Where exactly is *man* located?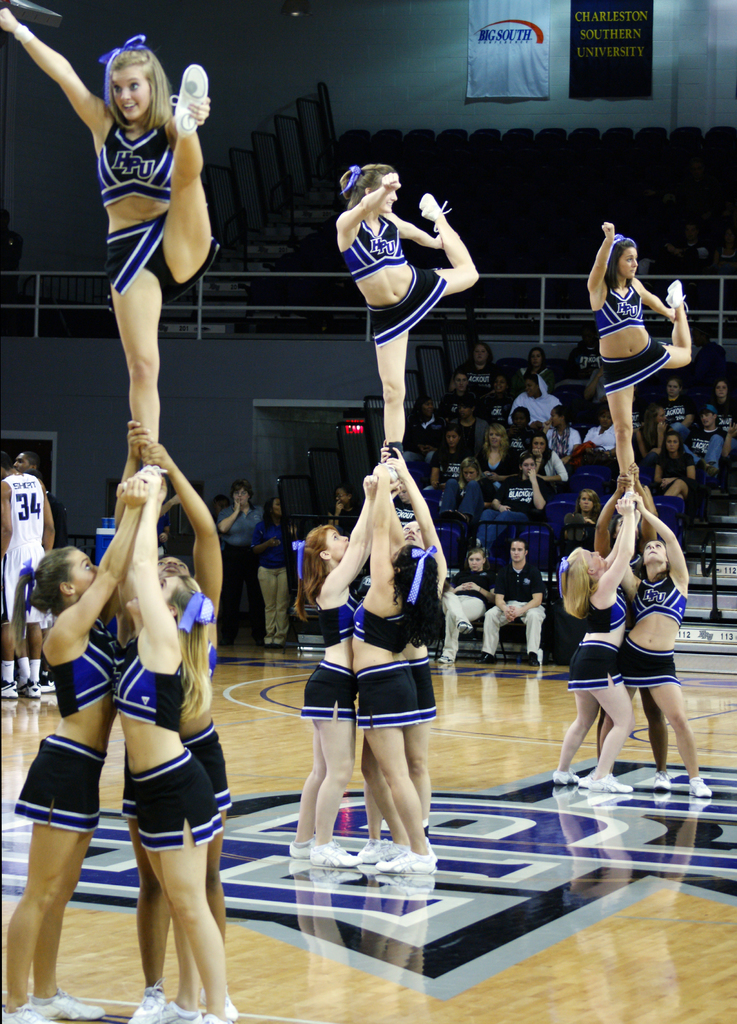
Its bounding box is [x1=15, y1=431, x2=103, y2=620].
